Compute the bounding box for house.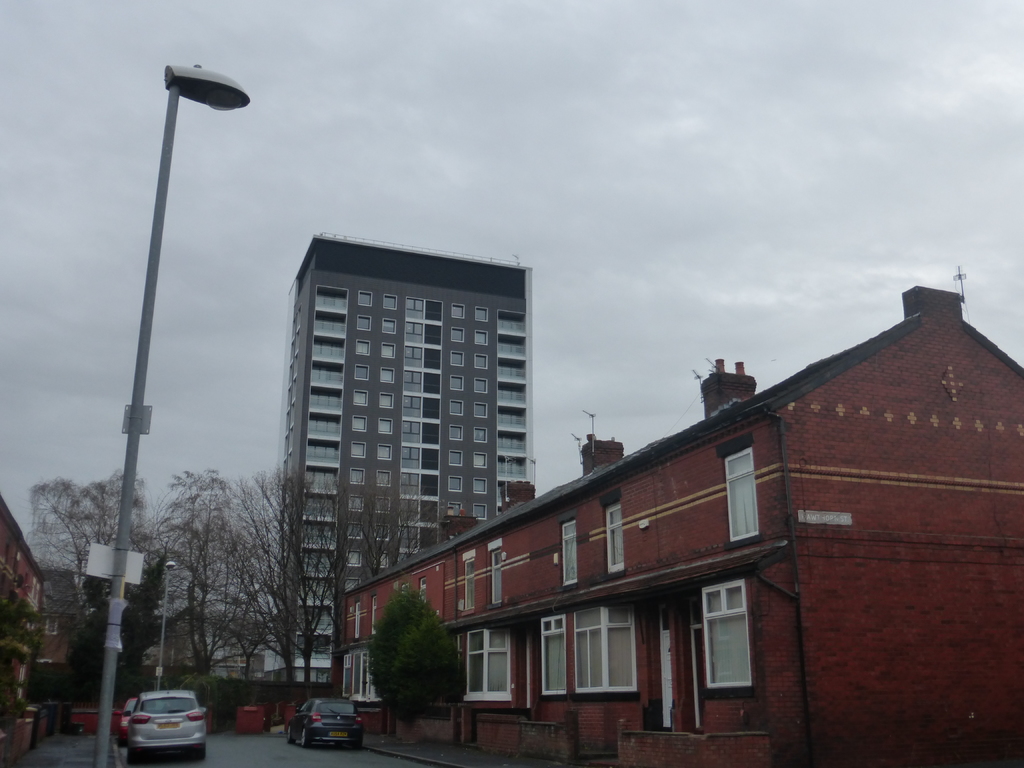
crop(0, 498, 50, 764).
